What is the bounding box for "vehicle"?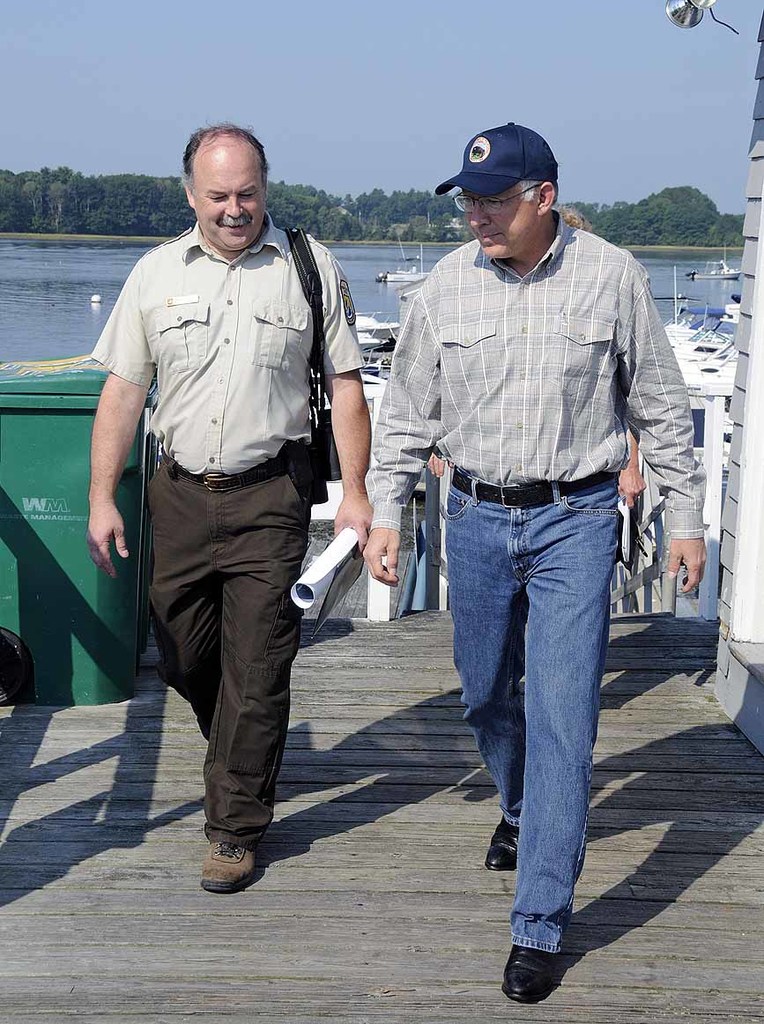
(left=691, top=249, right=753, bottom=286).
